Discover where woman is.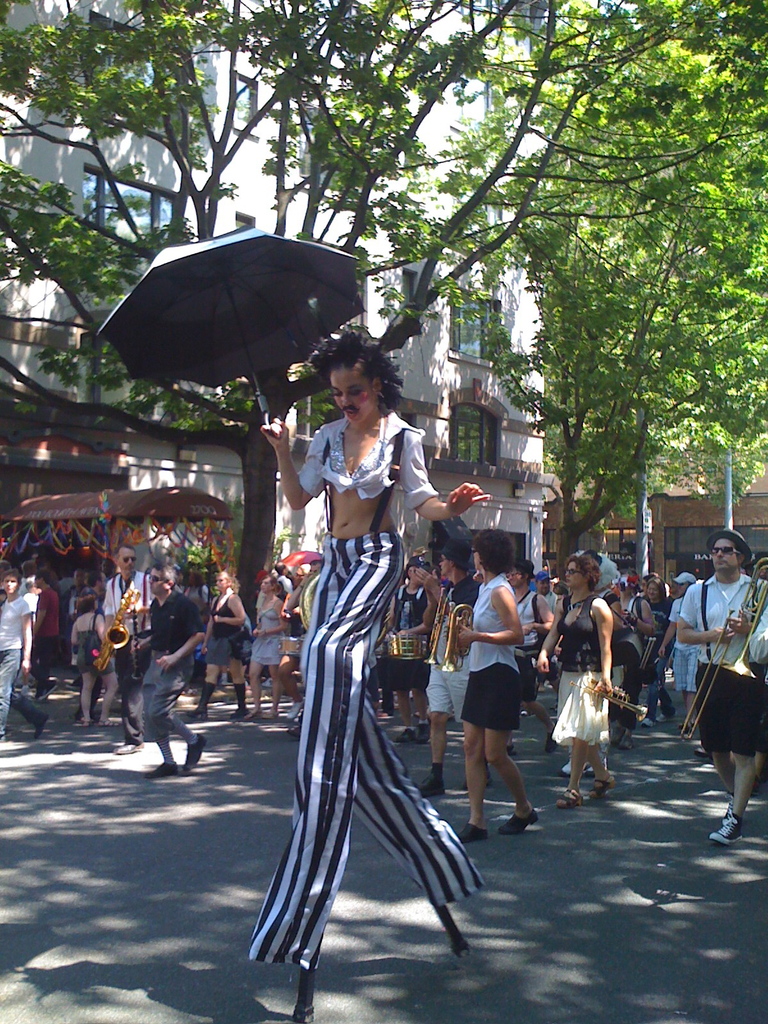
Discovered at 260 300 467 979.
